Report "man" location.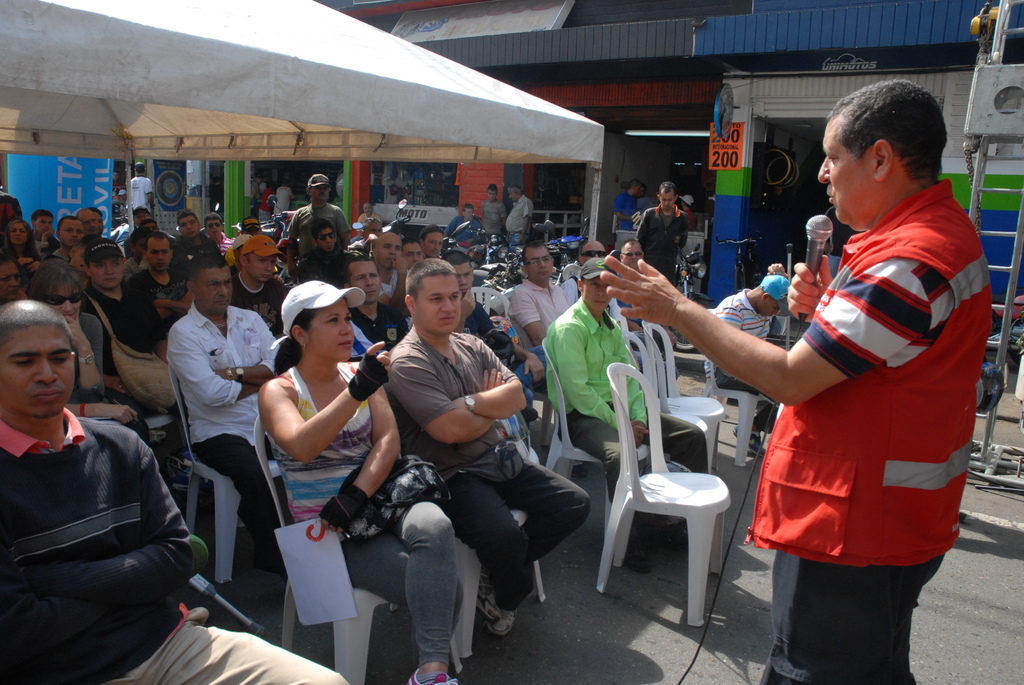
Report: x1=633 y1=178 x2=692 y2=298.
